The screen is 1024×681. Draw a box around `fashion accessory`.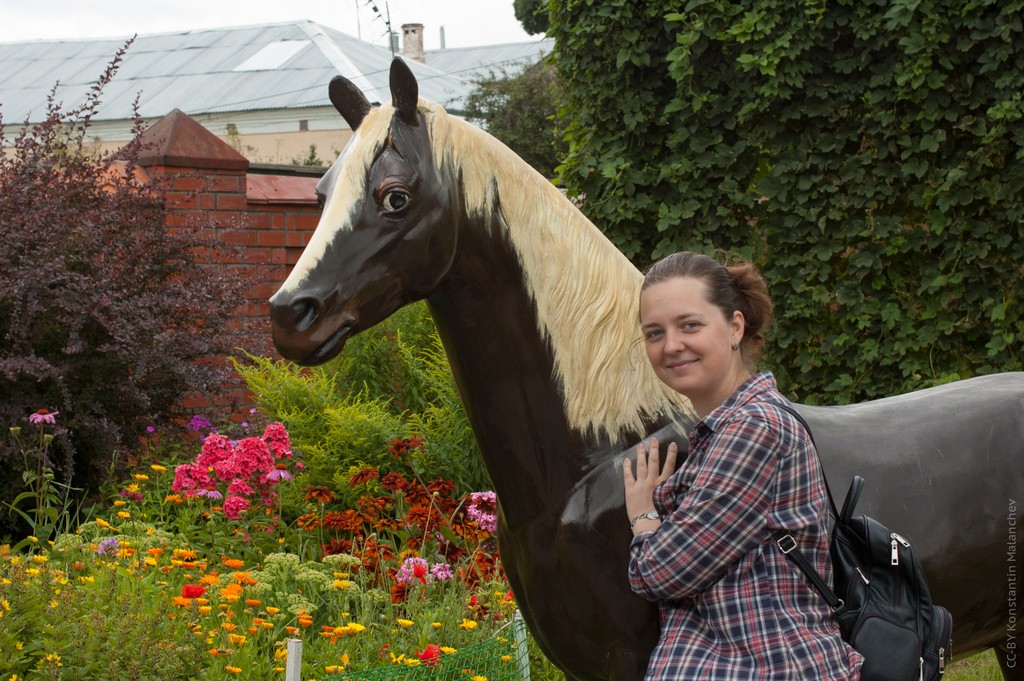
<bbox>625, 506, 666, 526</bbox>.
